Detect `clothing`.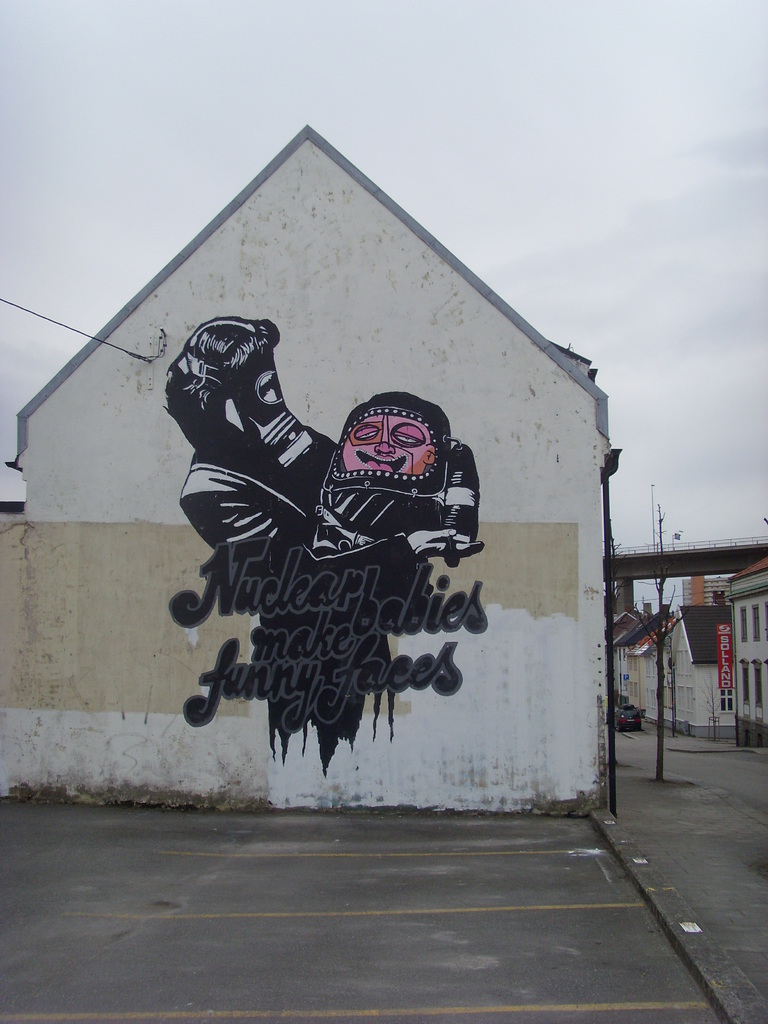
Detected at detection(173, 447, 314, 552).
